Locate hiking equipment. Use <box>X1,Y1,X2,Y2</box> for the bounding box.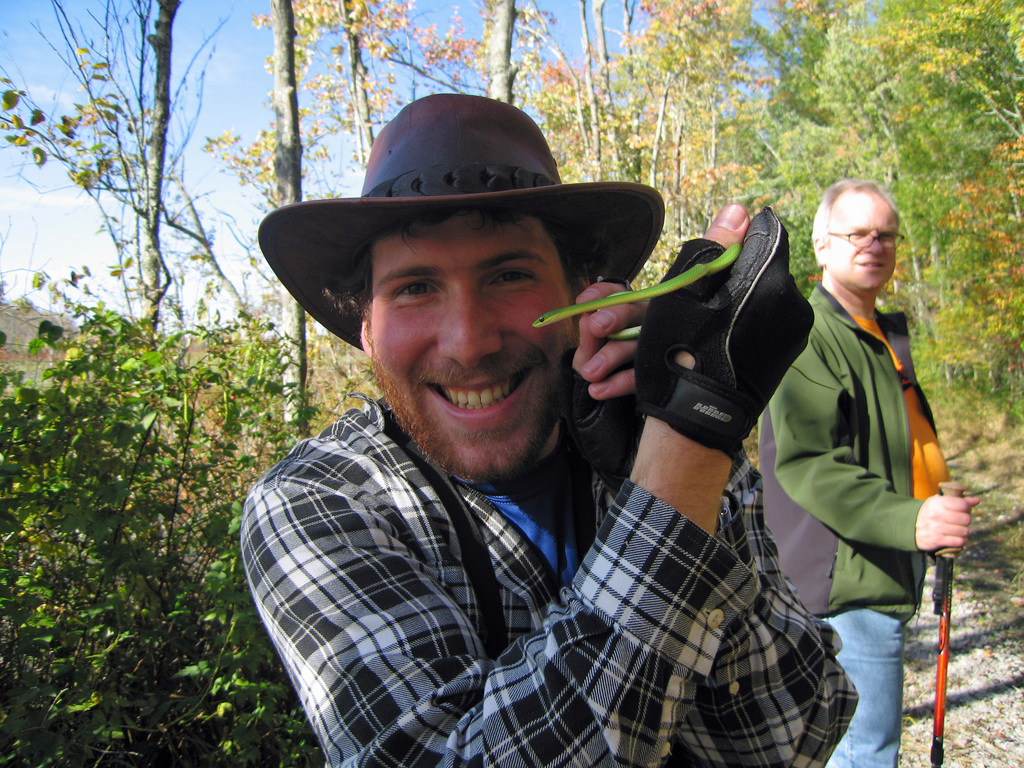
<box>904,472,980,767</box>.
